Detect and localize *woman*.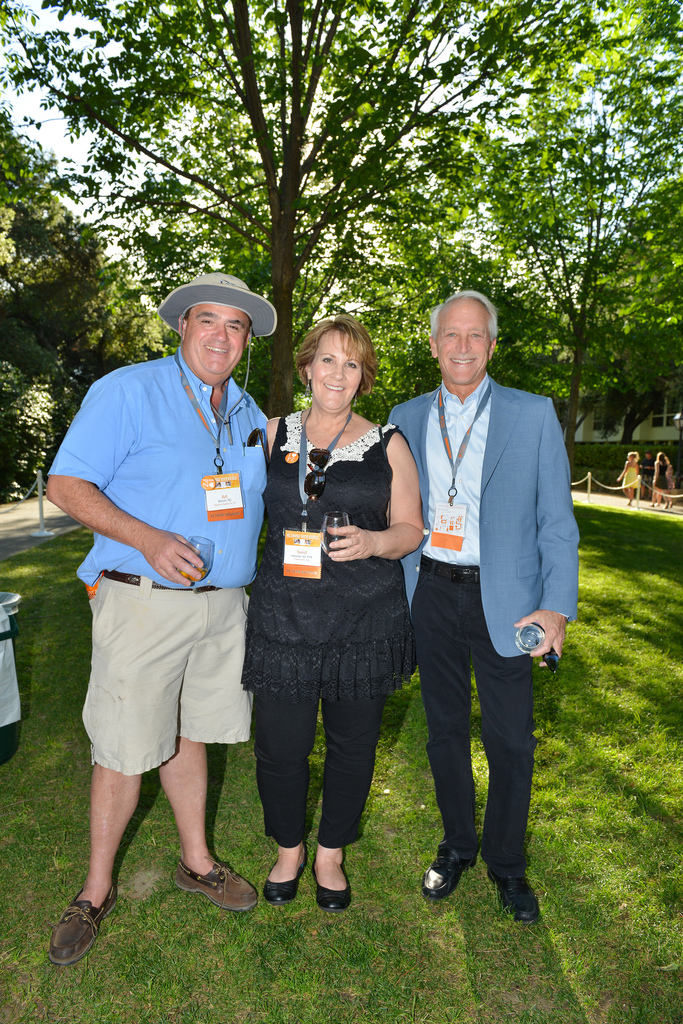
Localized at box(650, 447, 671, 512).
